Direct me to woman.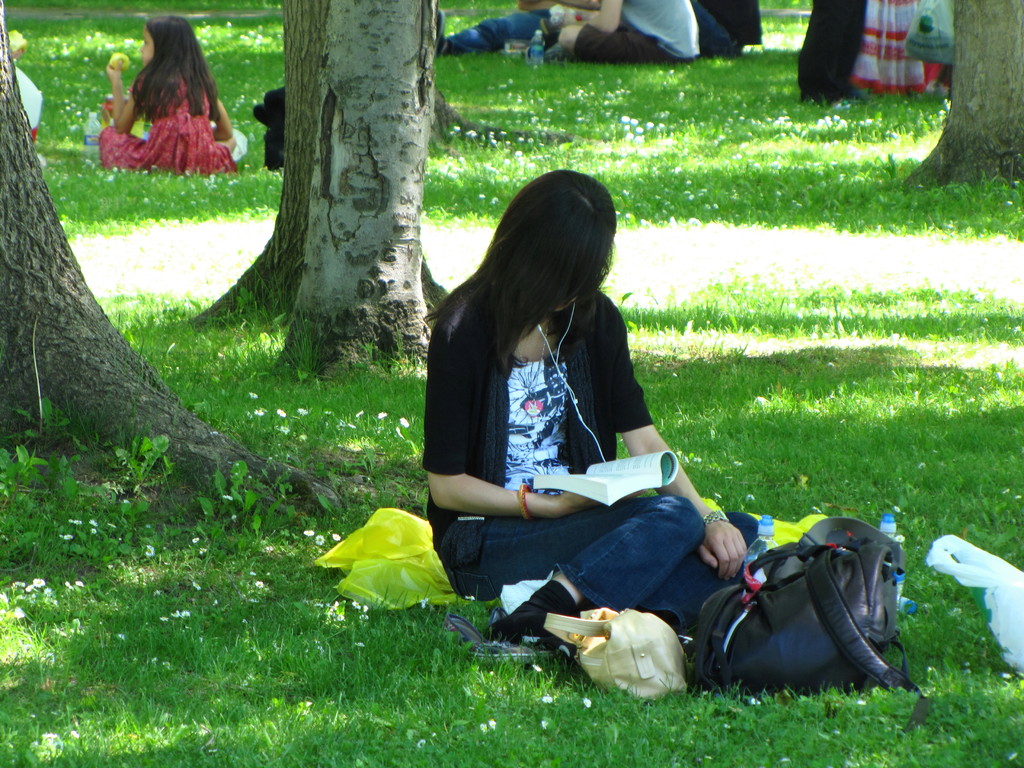
Direction: (x1=417, y1=148, x2=758, y2=692).
